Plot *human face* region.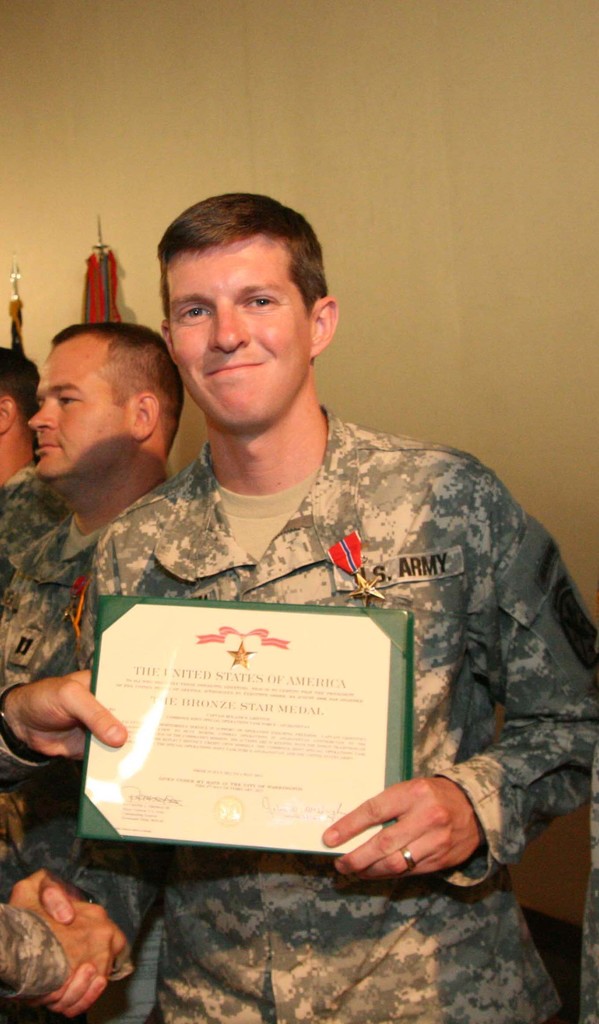
Plotted at 29/338/127/492.
